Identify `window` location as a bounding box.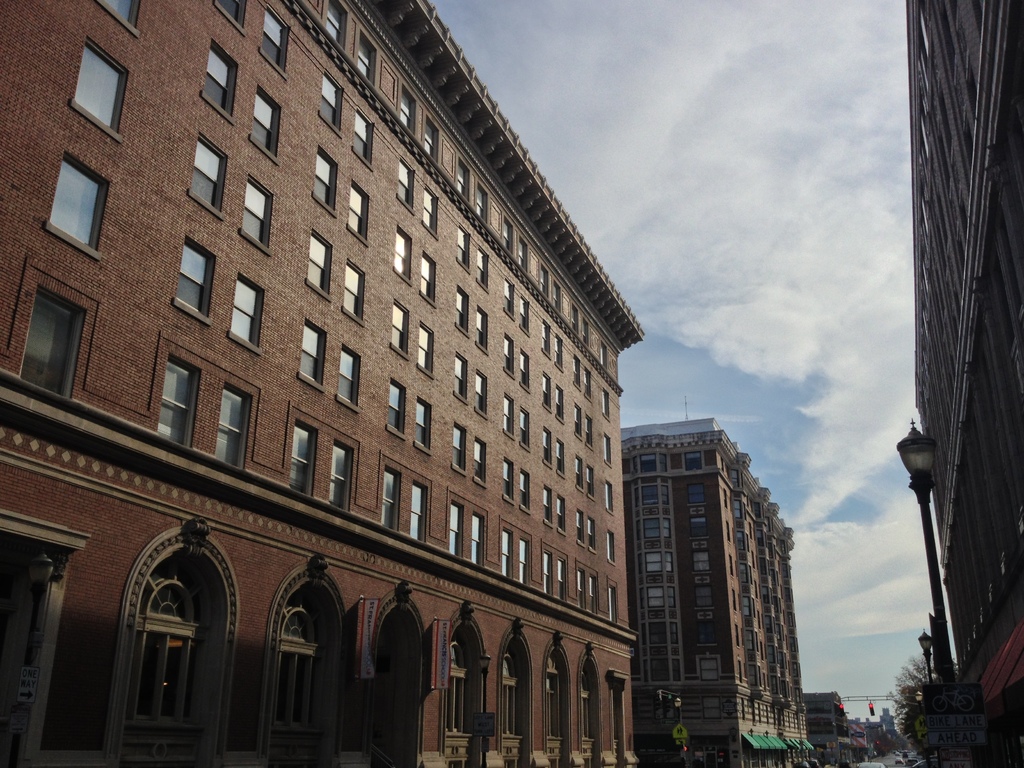
<bbox>600, 477, 614, 515</bbox>.
